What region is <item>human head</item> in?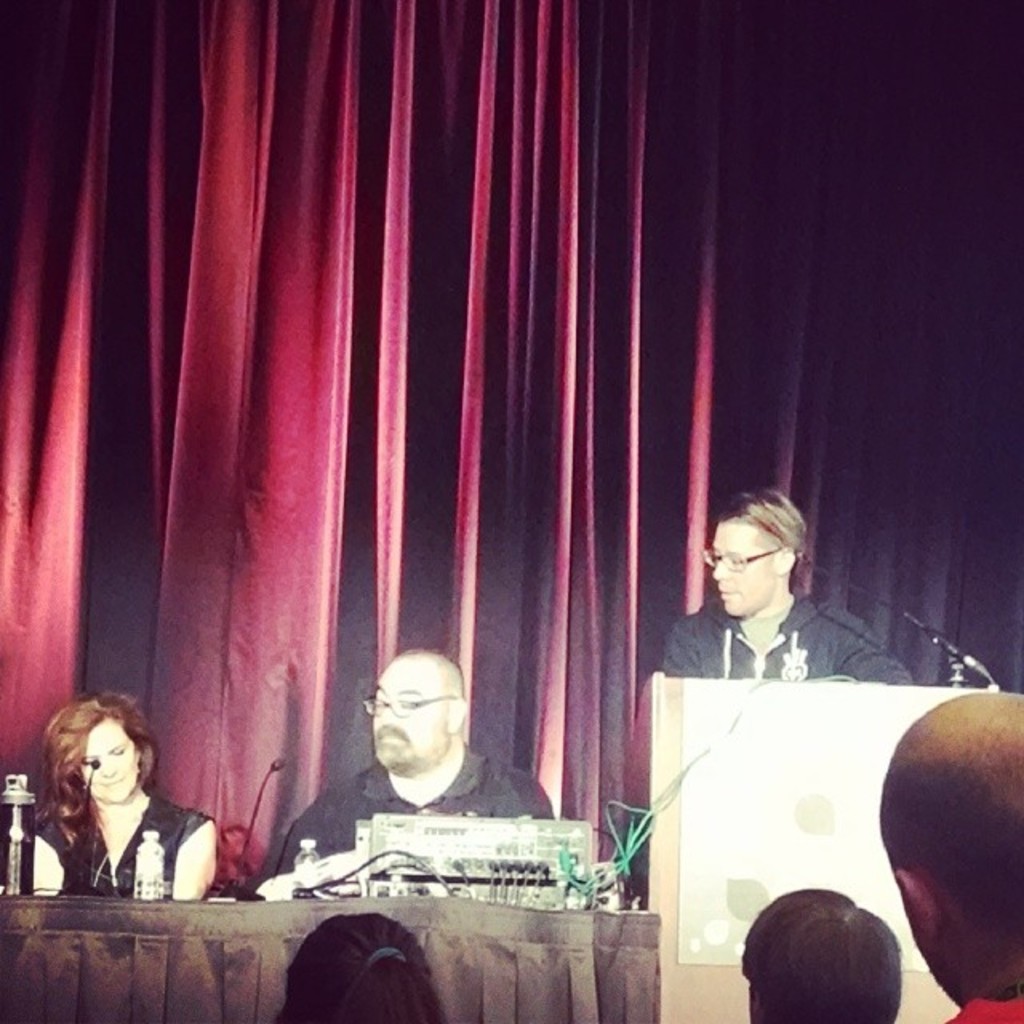
38 686 152 802.
